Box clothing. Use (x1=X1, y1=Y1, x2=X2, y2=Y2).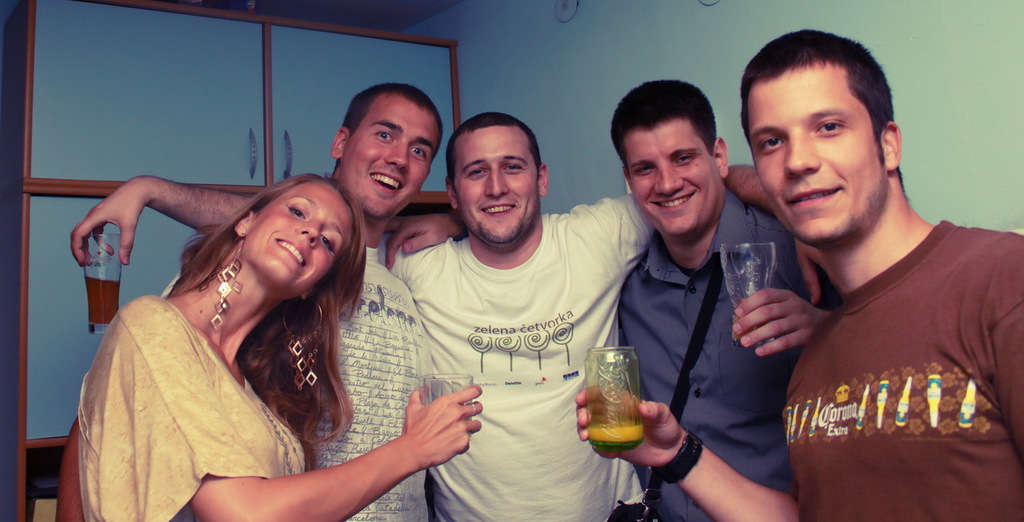
(x1=276, y1=245, x2=438, y2=521).
